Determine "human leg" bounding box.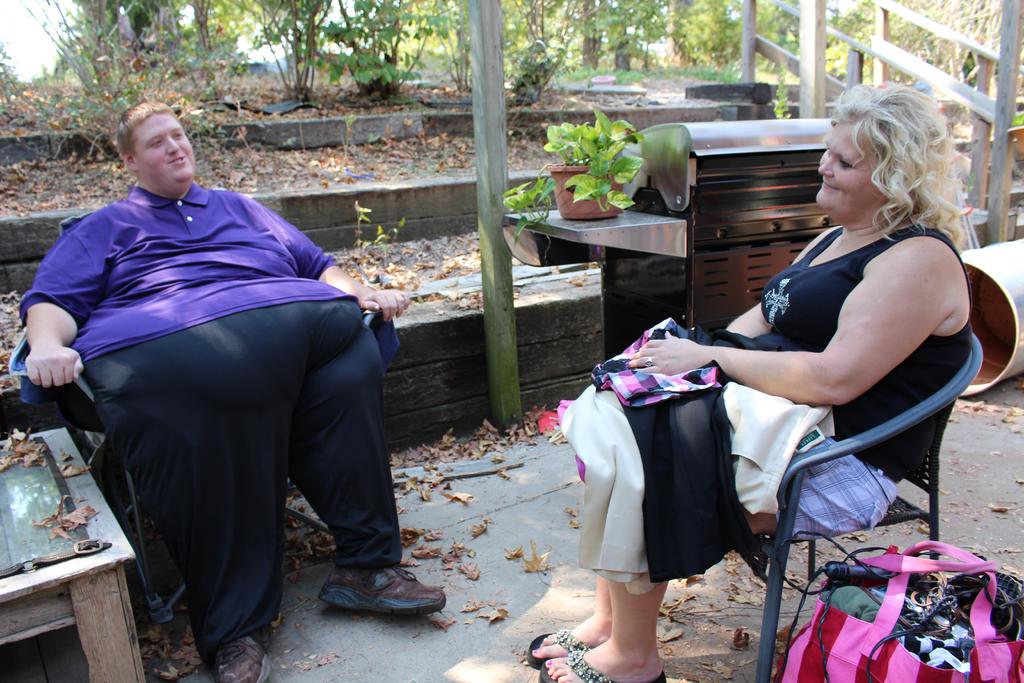
Determined: locate(540, 409, 882, 682).
